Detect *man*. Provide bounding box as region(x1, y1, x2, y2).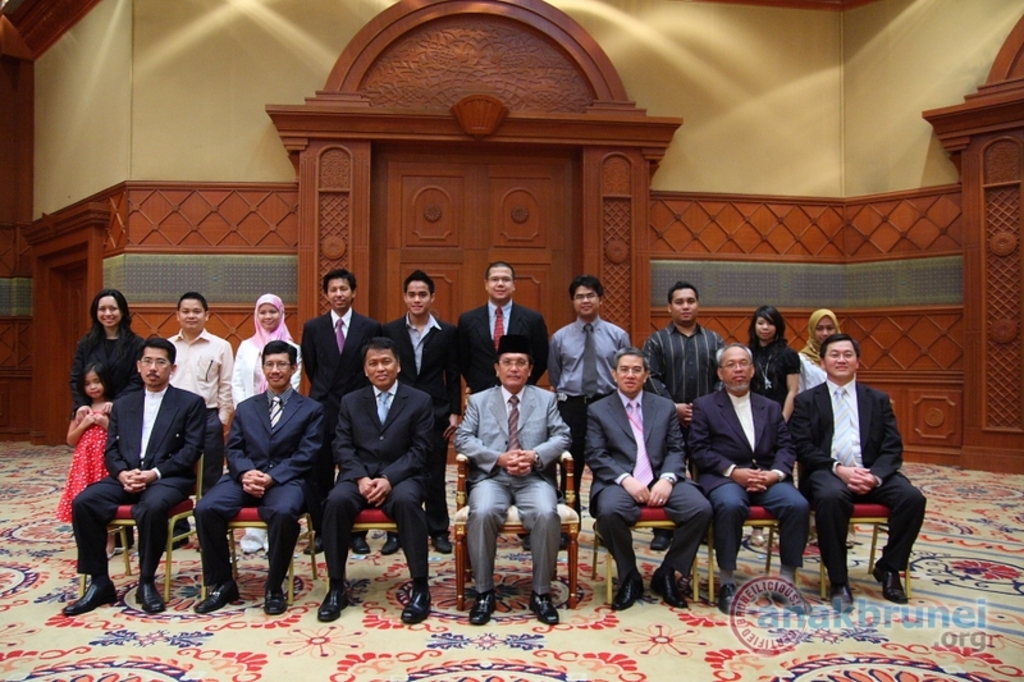
region(545, 270, 632, 508).
